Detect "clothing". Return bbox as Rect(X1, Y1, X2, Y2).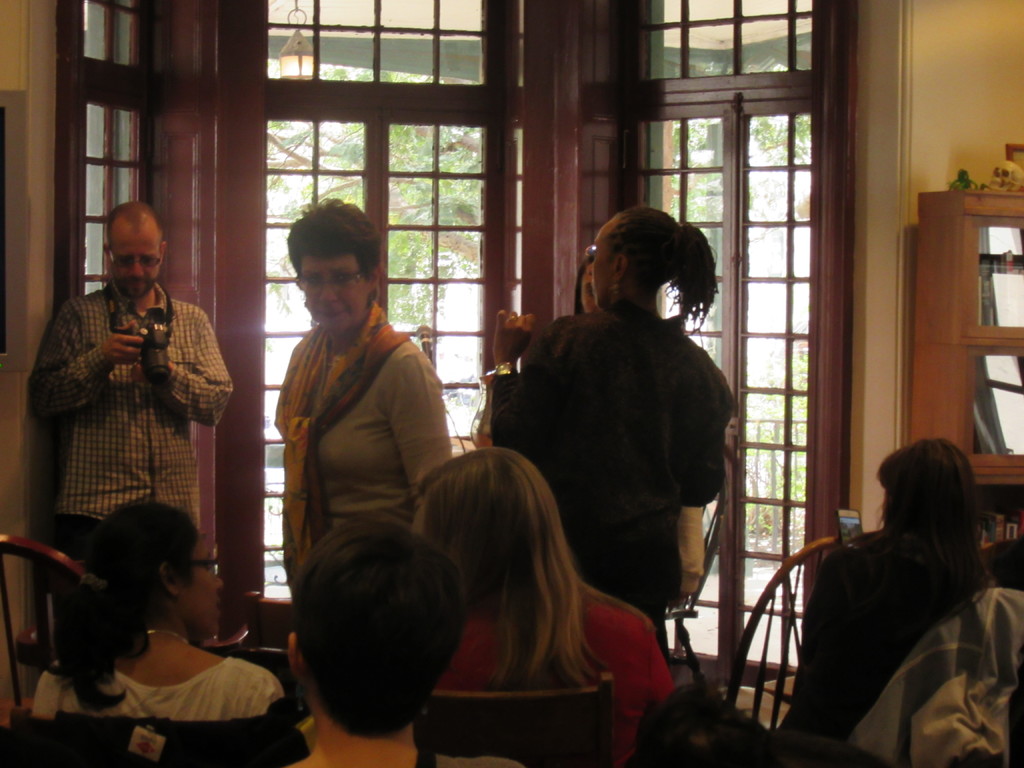
Rect(272, 300, 453, 604).
